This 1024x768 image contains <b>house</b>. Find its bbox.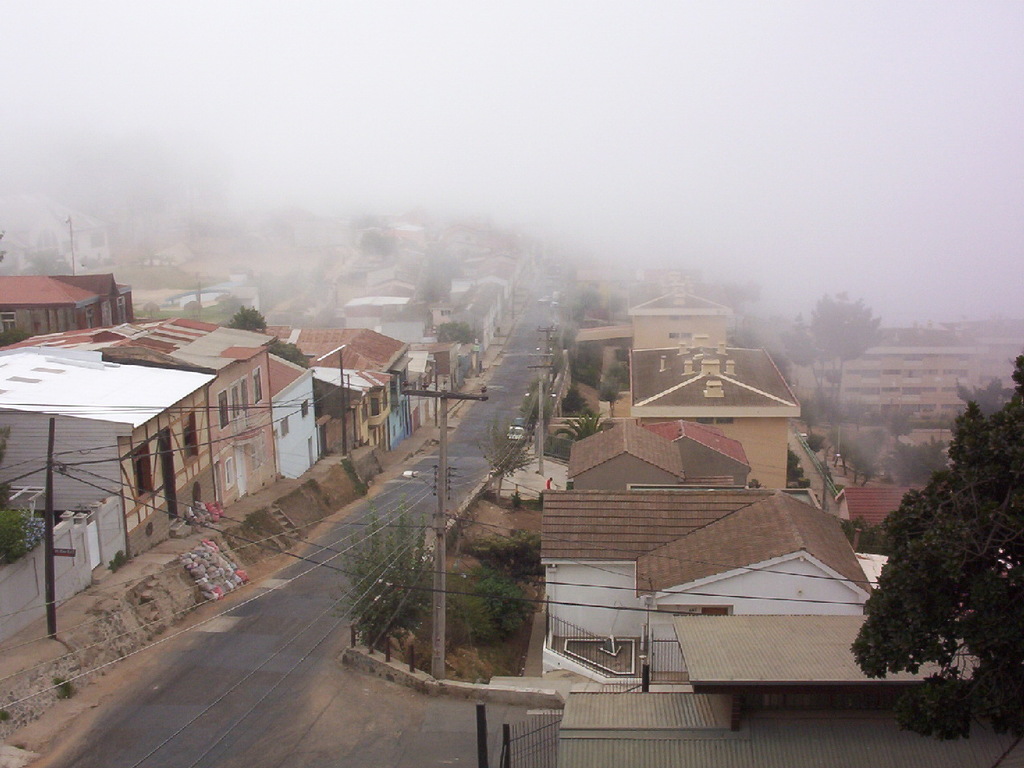
bbox=[347, 291, 475, 416].
